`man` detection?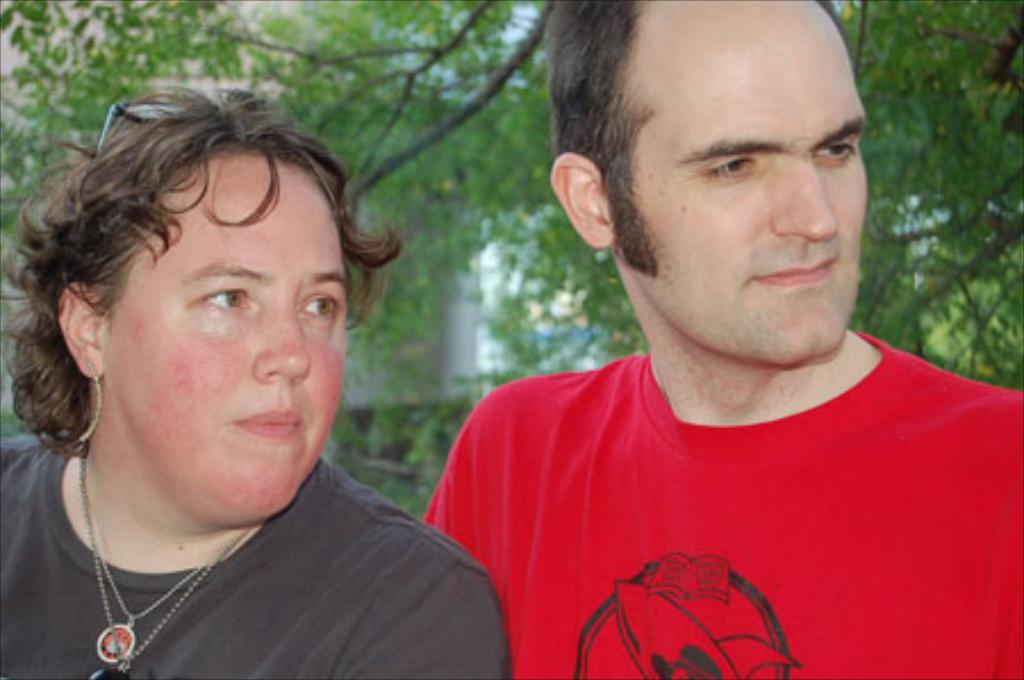
BBox(419, 0, 1022, 678)
